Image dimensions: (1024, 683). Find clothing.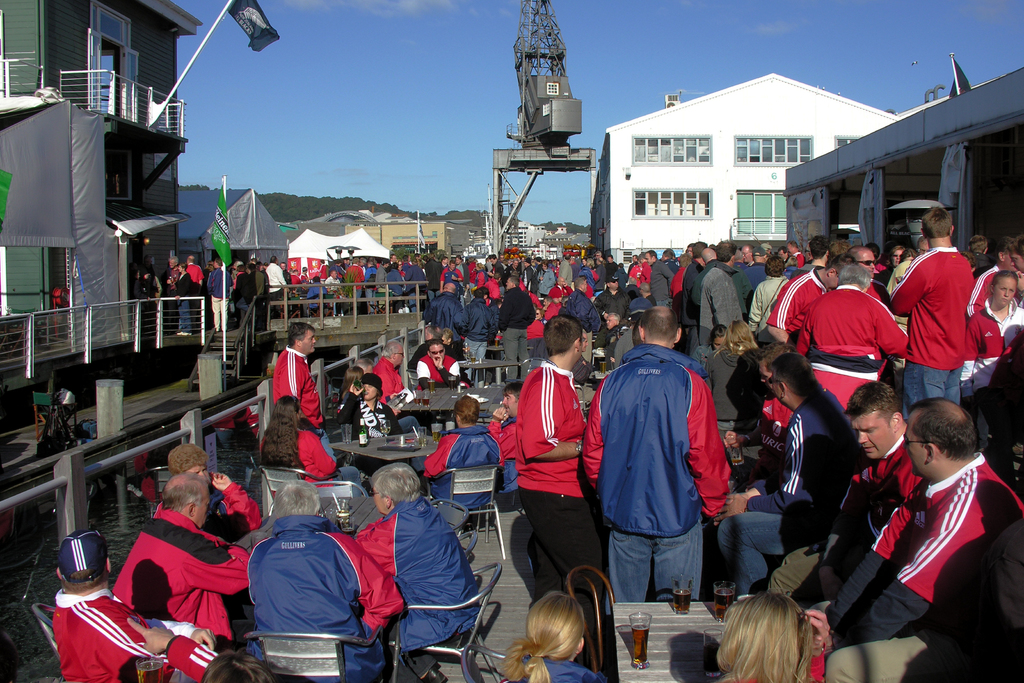
{"x1": 109, "y1": 510, "x2": 254, "y2": 643}.
